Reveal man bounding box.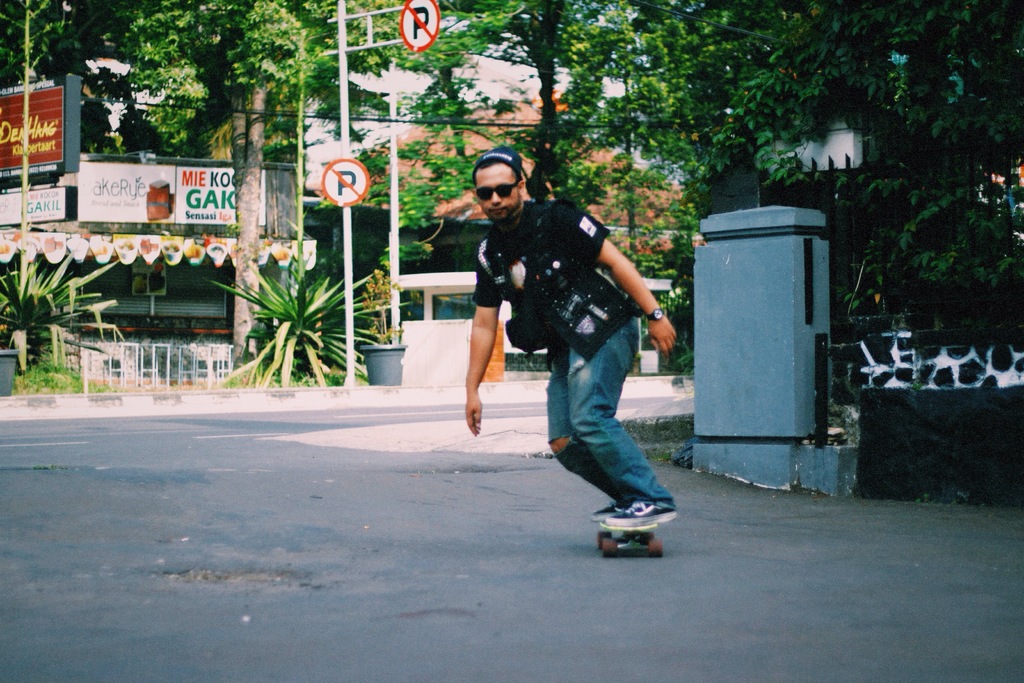
Revealed: <box>461,146,678,538</box>.
